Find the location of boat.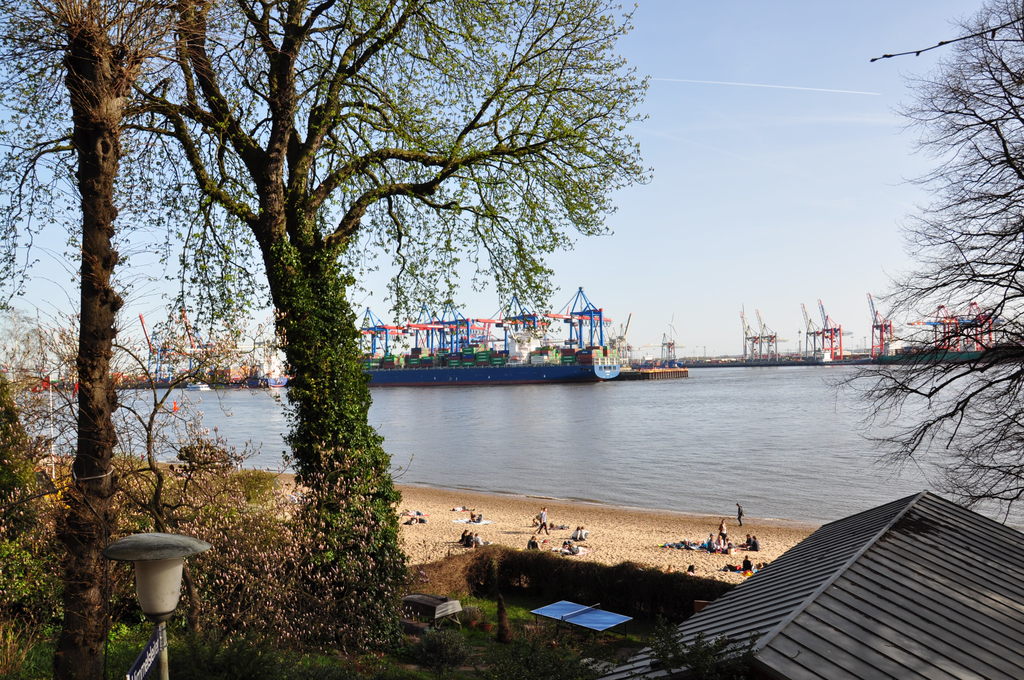
Location: <bbox>54, 323, 90, 391</bbox>.
